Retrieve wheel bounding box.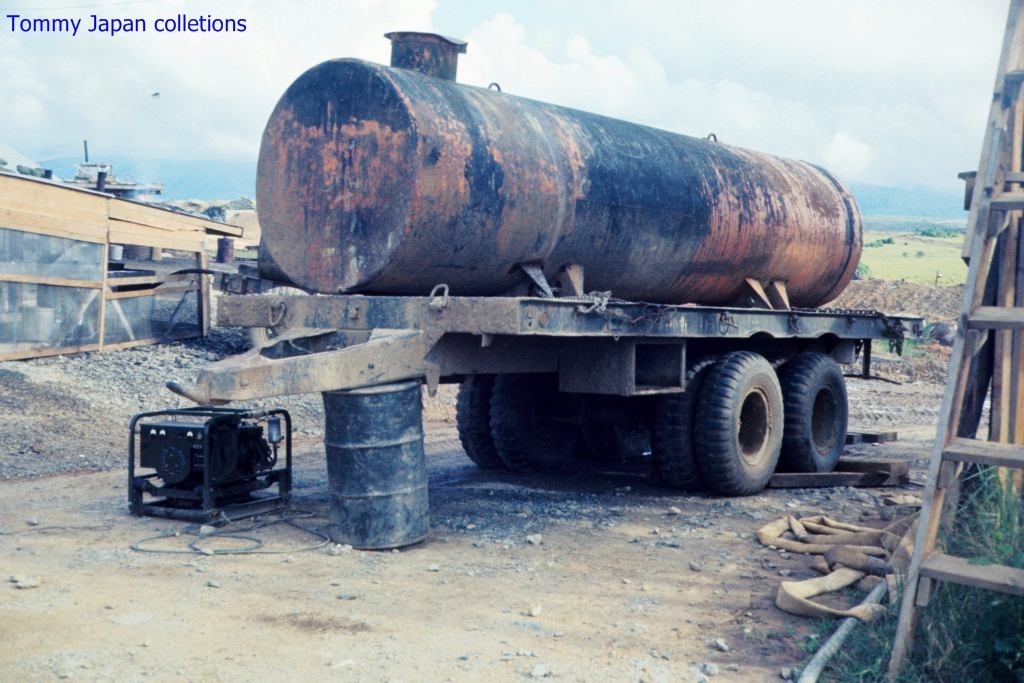
Bounding box: (775, 354, 791, 469).
